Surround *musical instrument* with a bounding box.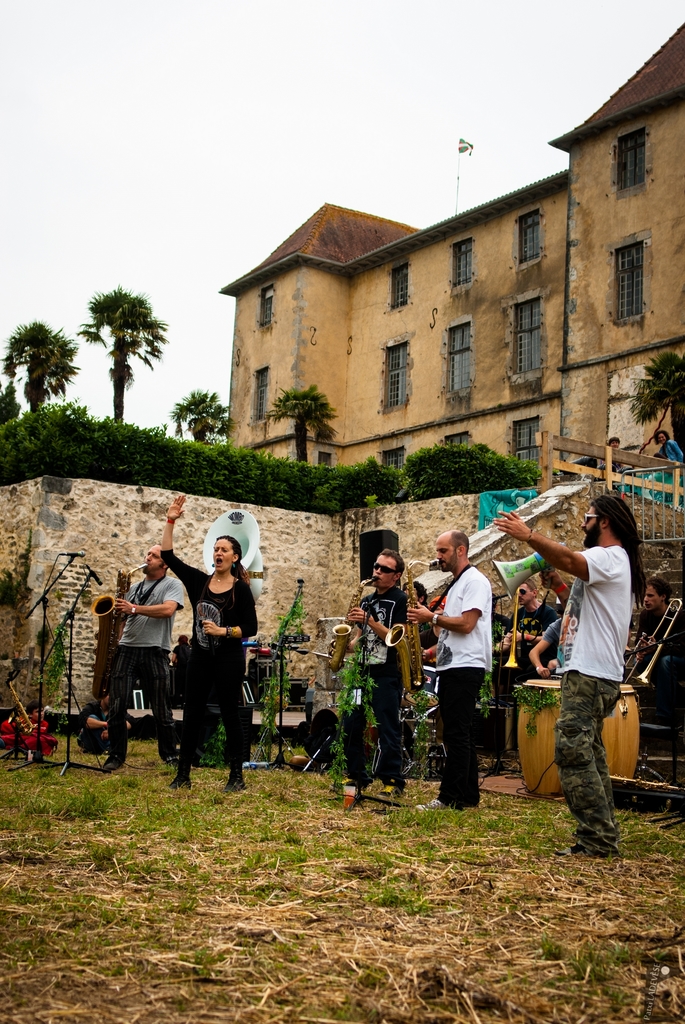
(left=621, top=586, right=684, bottom=694).
